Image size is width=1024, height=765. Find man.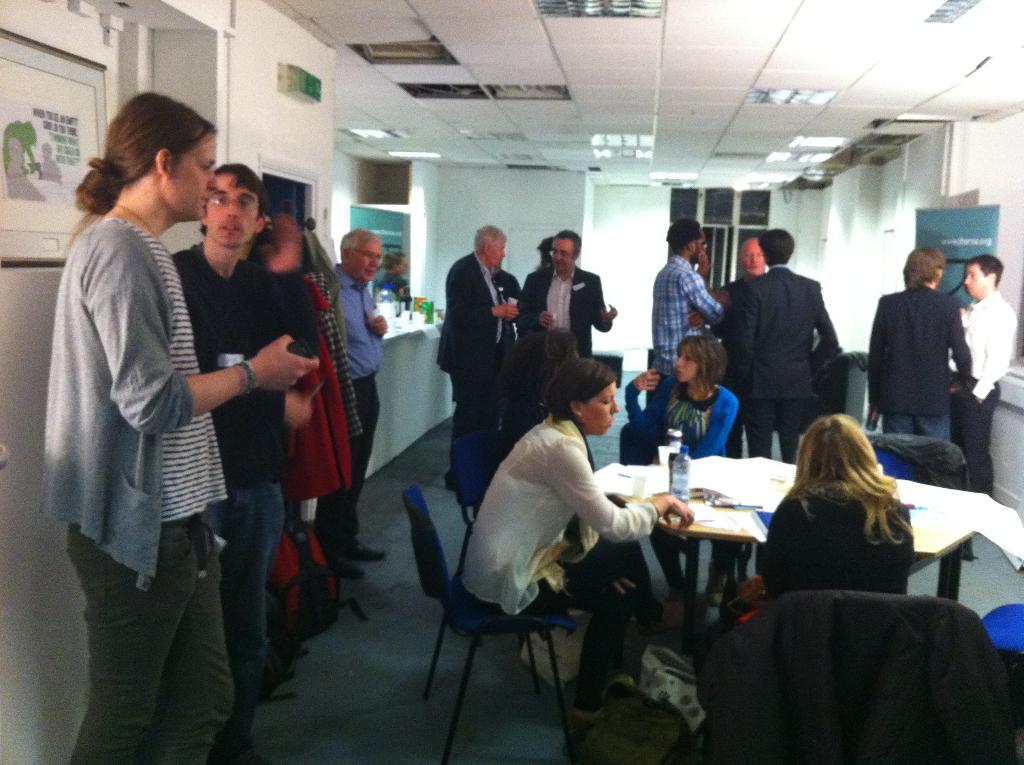
(x1=41, y1=88, x2=321, y2=764).
